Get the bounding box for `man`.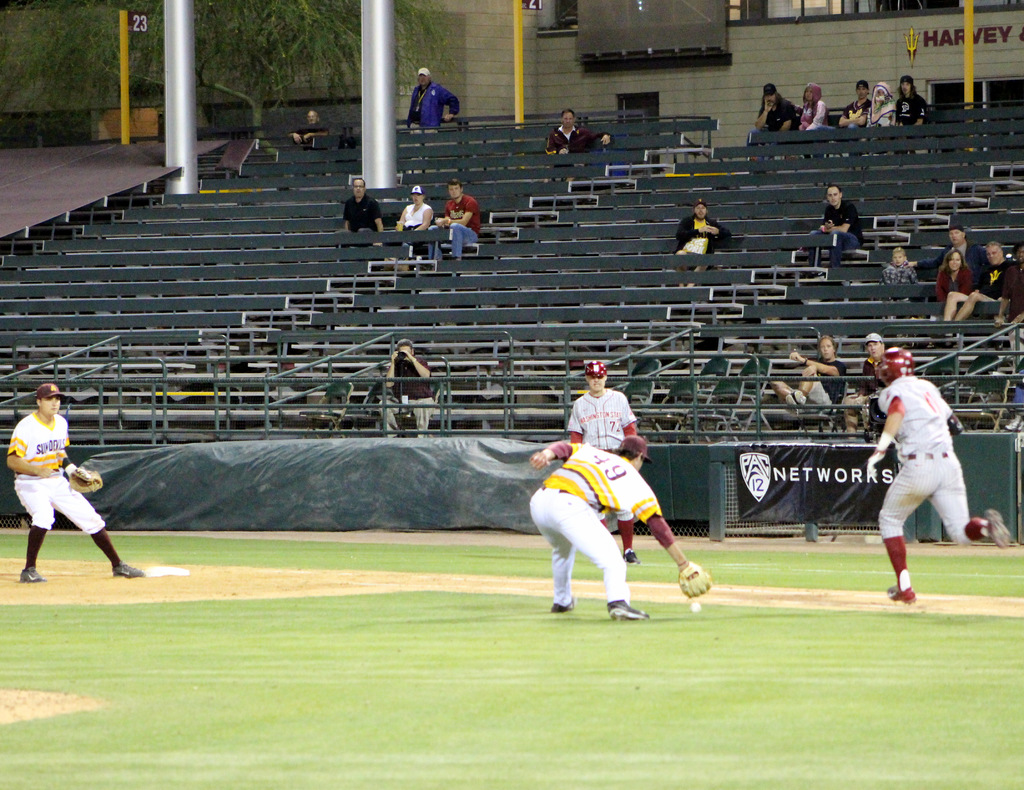
(left=903, top=217, right=989, bottom=290).
